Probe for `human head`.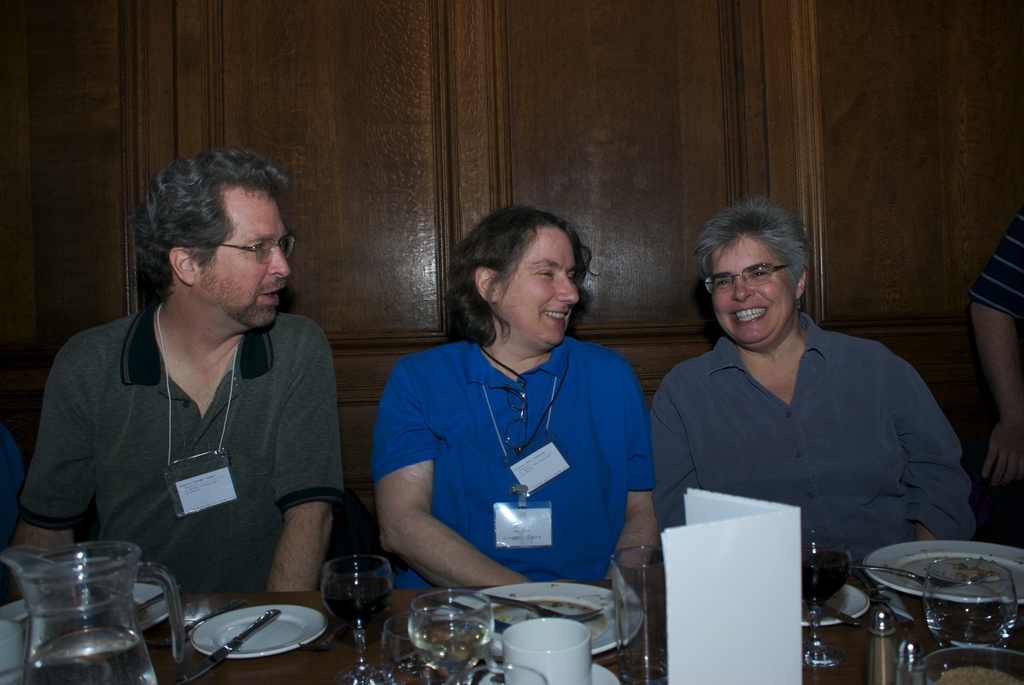
Probe result: Rect(132, 148, 297, 333).
